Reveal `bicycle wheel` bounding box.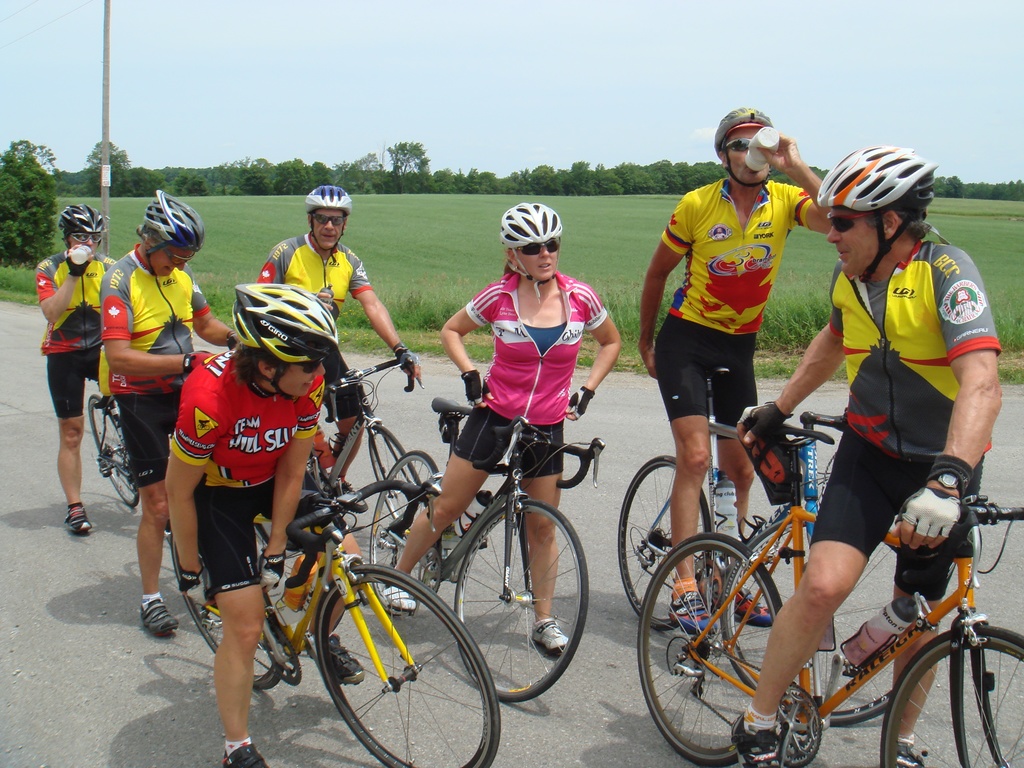
Revealed: Rect(881, 623, 1023, 767).
